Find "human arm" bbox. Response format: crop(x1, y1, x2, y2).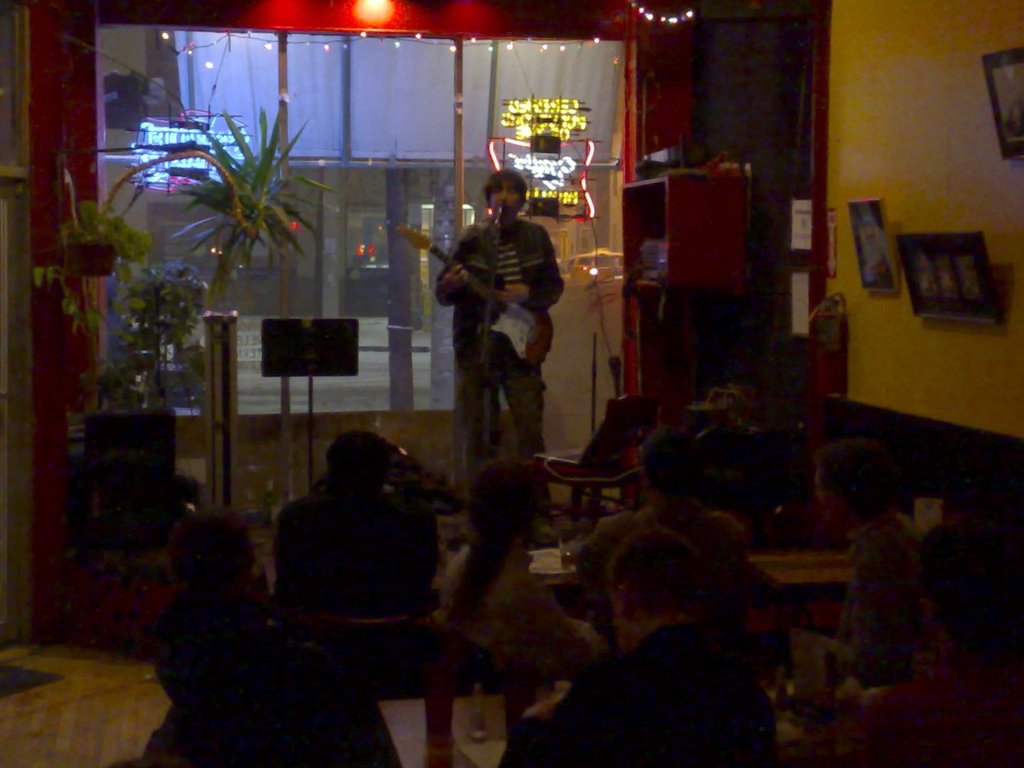
crop(488, 226, 568, 316).
